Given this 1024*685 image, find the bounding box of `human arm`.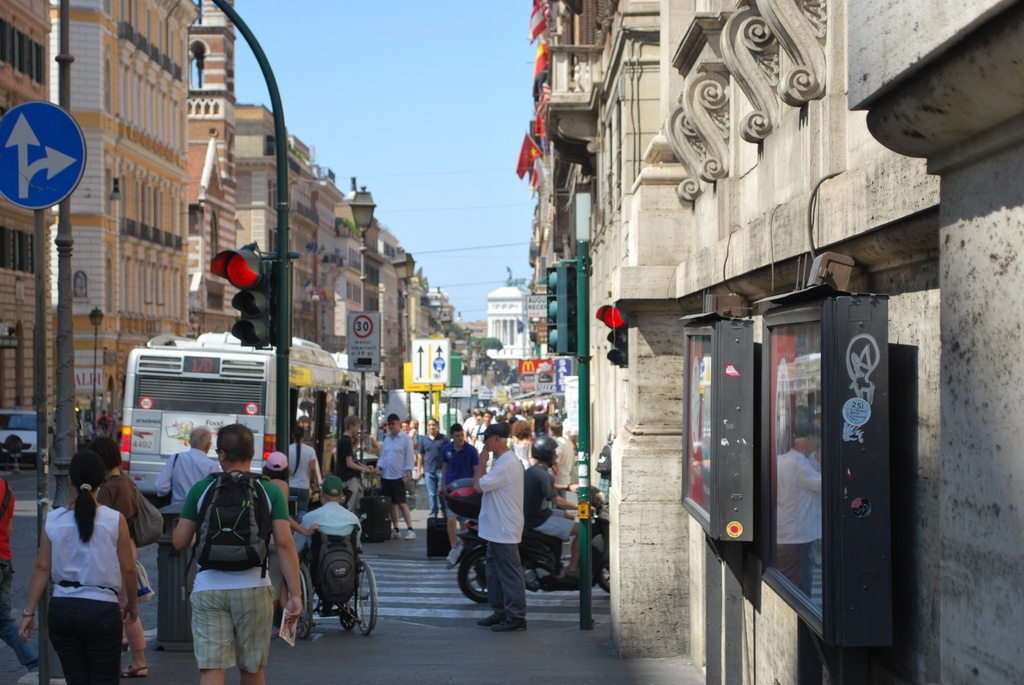
box(470, 448, 483, 481).
